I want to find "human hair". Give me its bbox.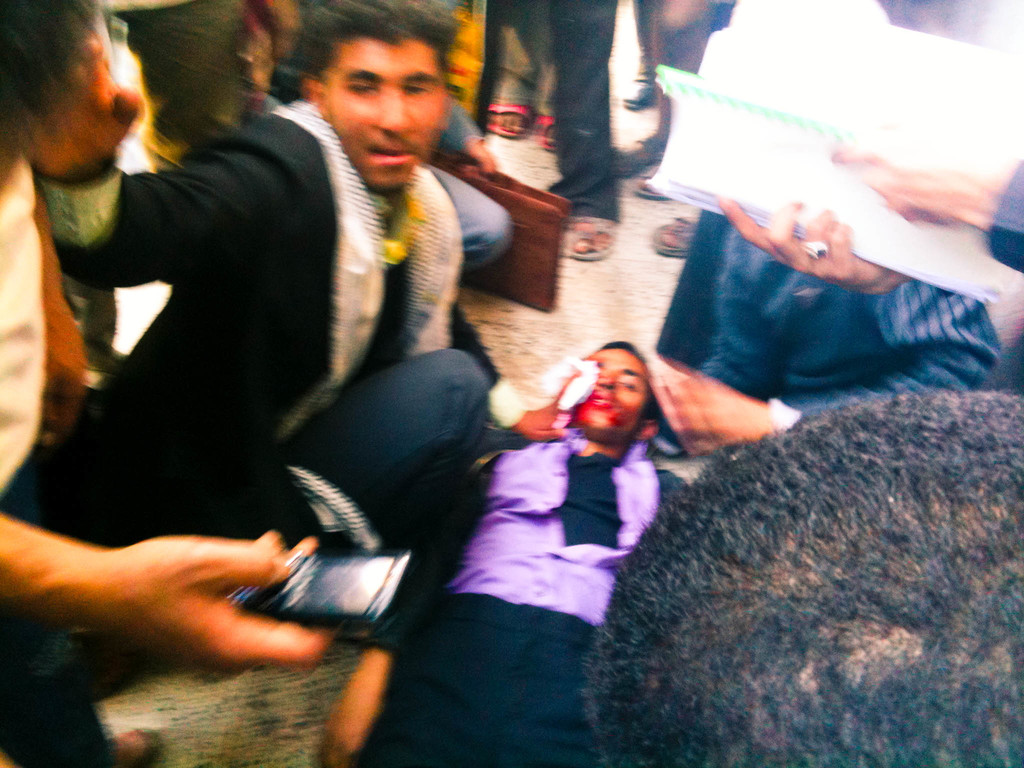
[0, 0, 103, 154].
